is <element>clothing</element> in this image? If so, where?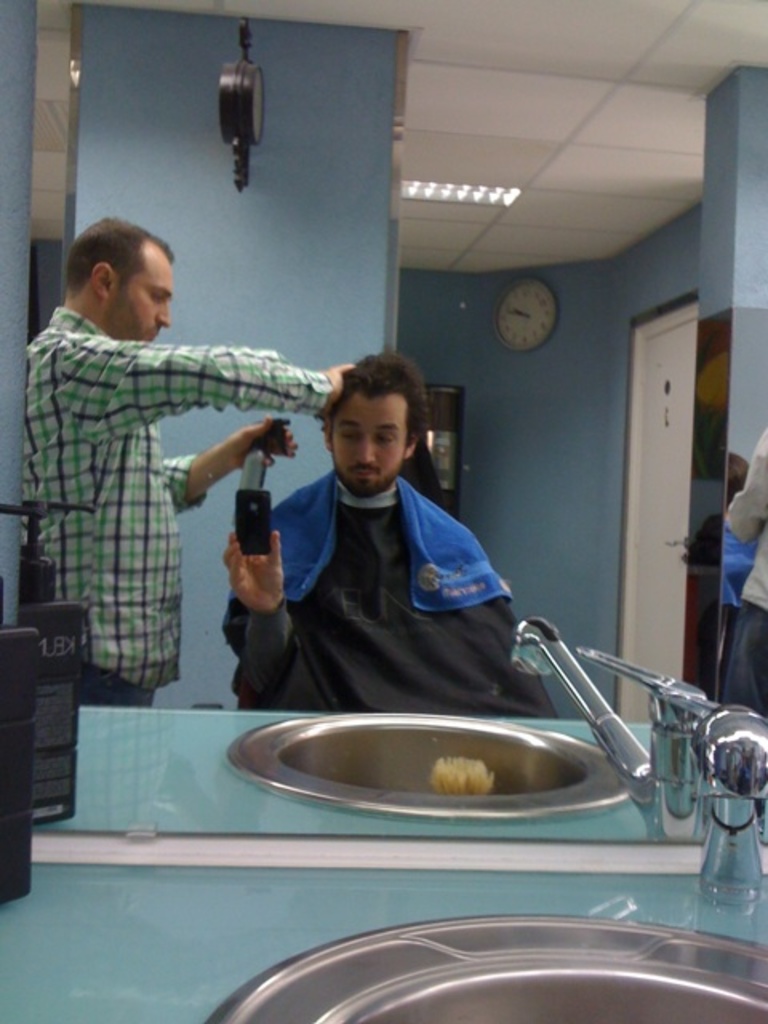
Yes, at {"x1": 30, "y1": 286, "x2": 317, "y2": 709}.
